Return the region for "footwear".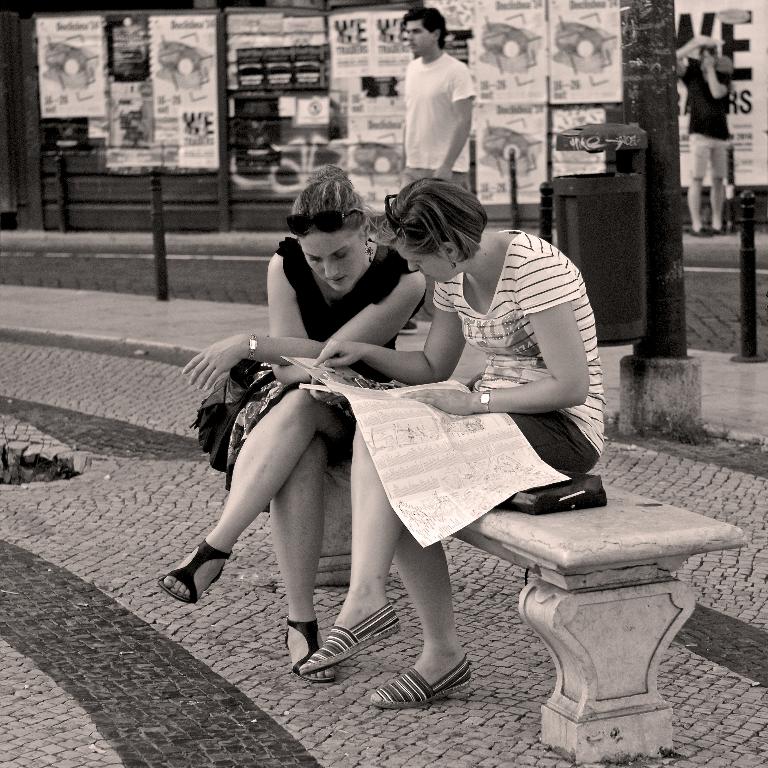
(386,640,478,717).
